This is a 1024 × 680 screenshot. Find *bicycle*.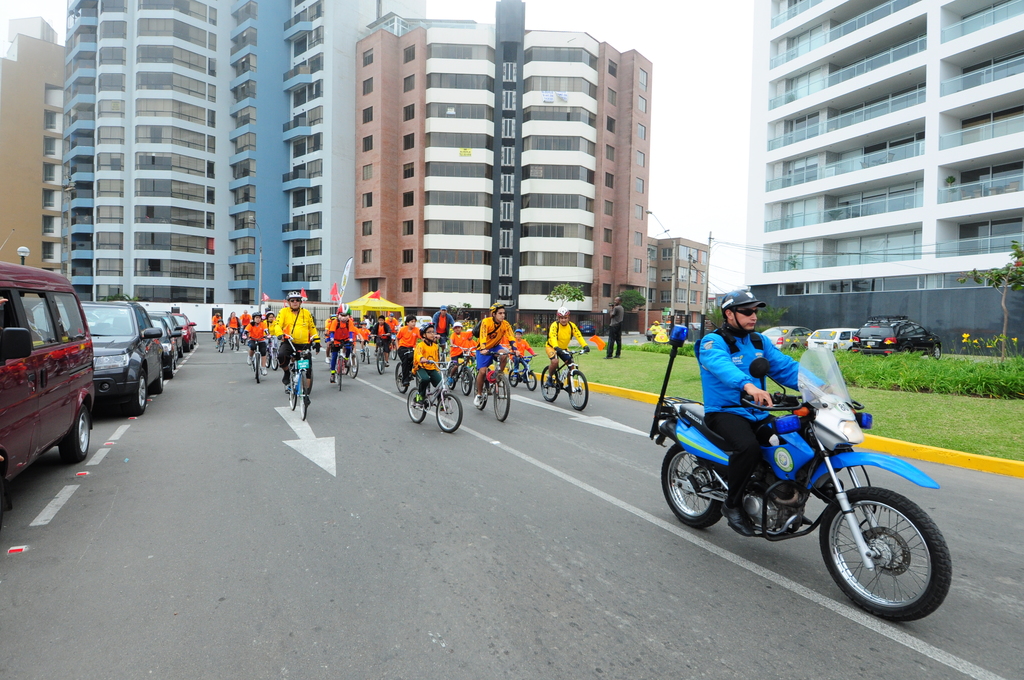
Bounding box: pyautogui.locateOnScreen(442, 346, 475, 398).
